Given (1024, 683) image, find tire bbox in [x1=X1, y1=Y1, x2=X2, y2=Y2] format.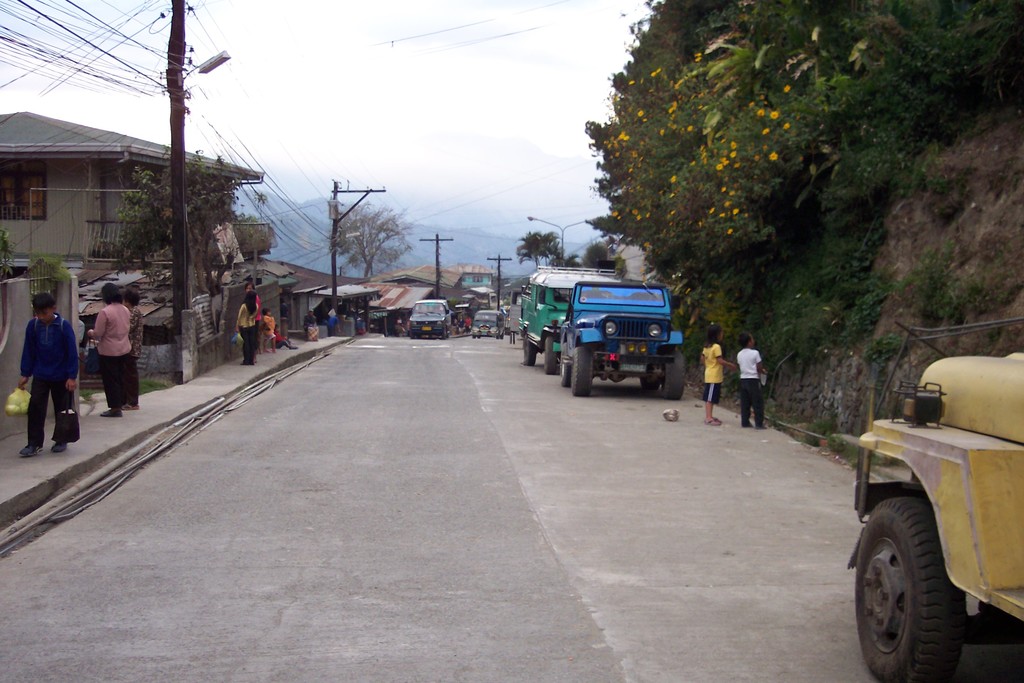
[x1=661, y1=350, x2=689, y2=407].
